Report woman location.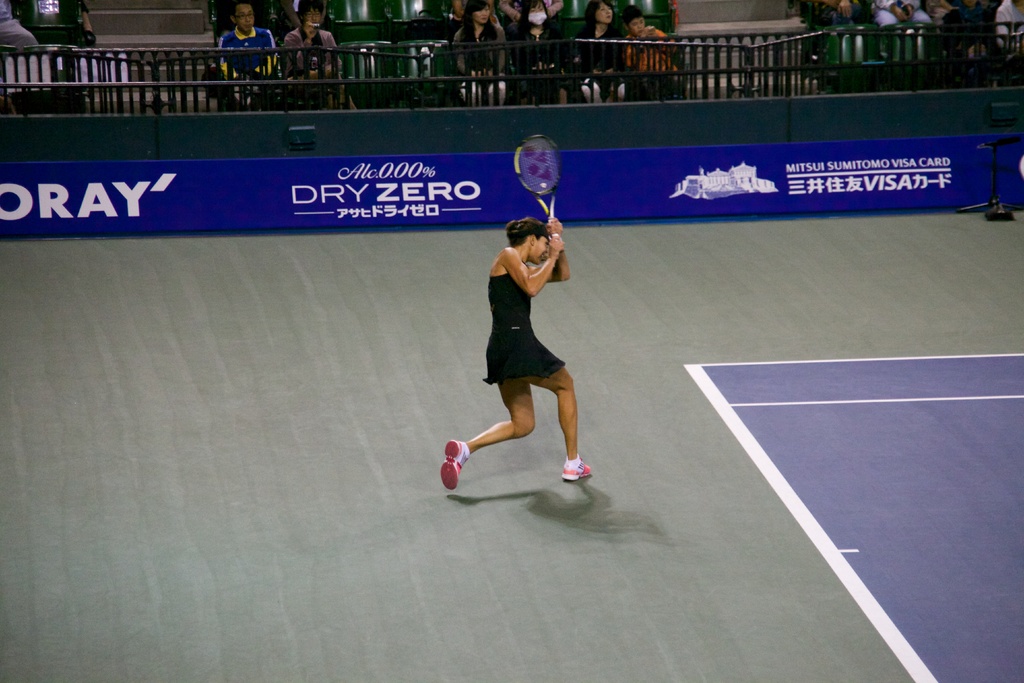
Report: 283,3,355,110.
